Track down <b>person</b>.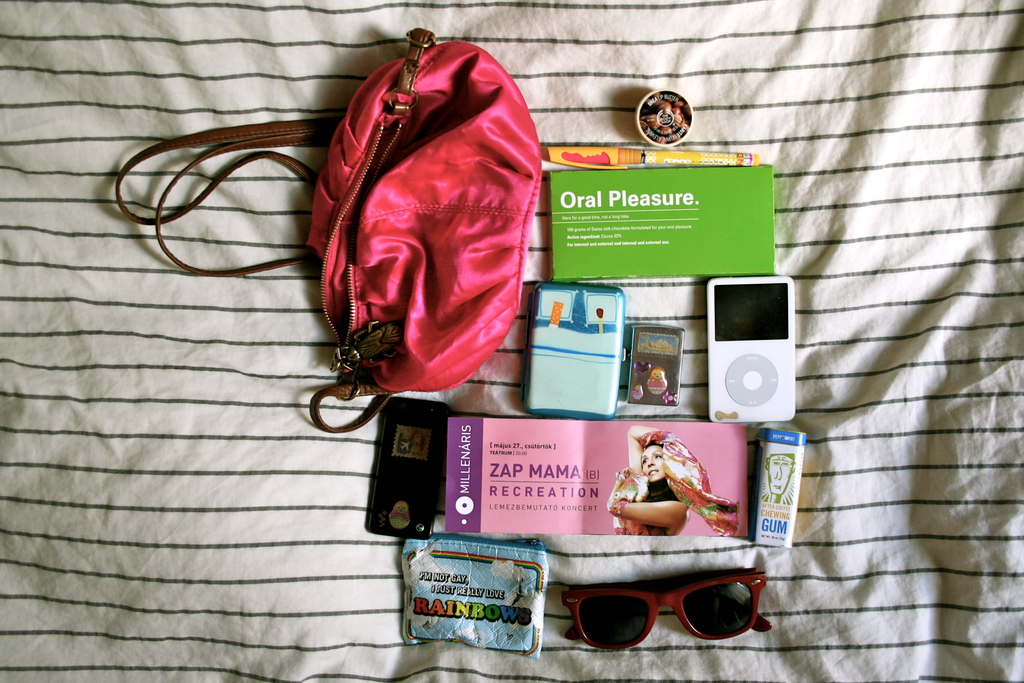
Tracked to 614,436,713,551.
